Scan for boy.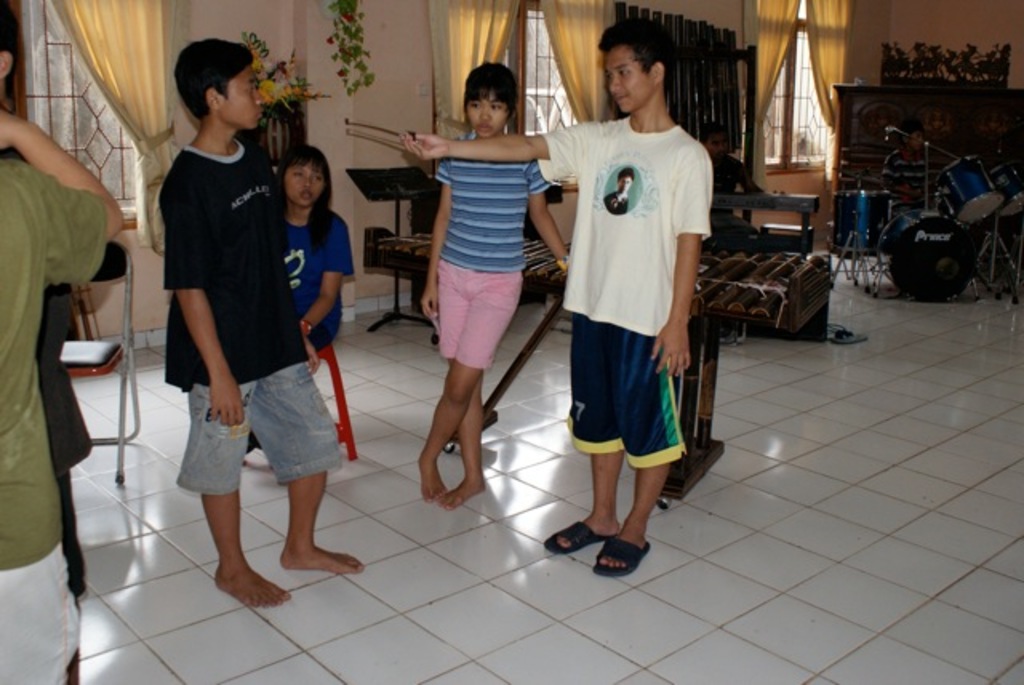
Scan result: <box>880,122,939,211</box>.
